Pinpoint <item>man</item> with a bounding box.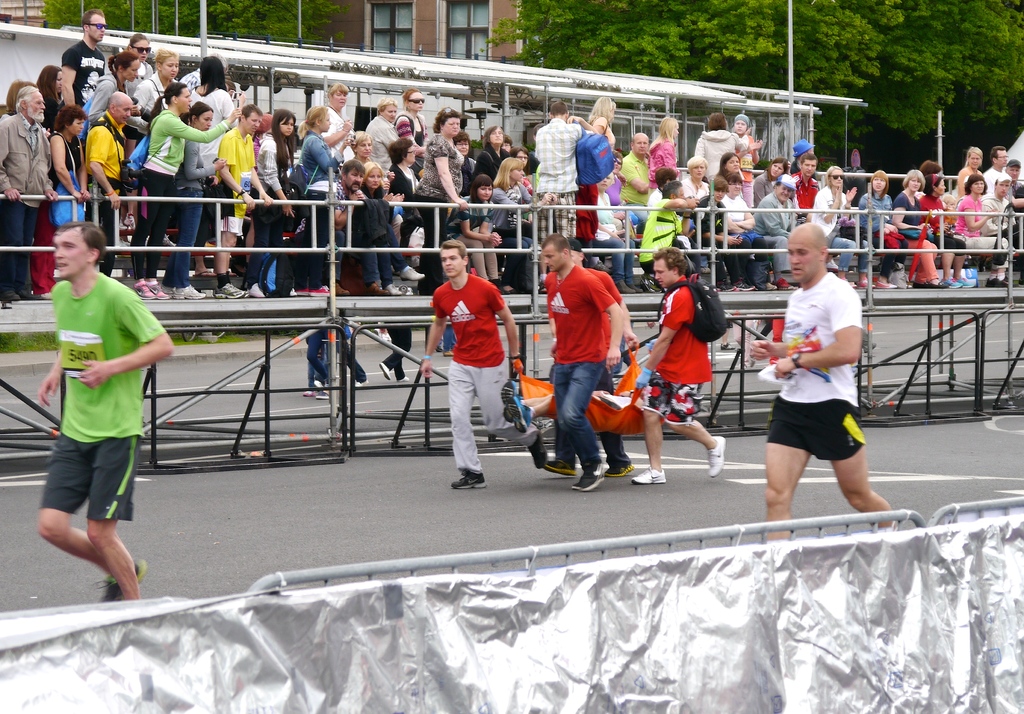
l=621, t=246, r=724, b=488.
